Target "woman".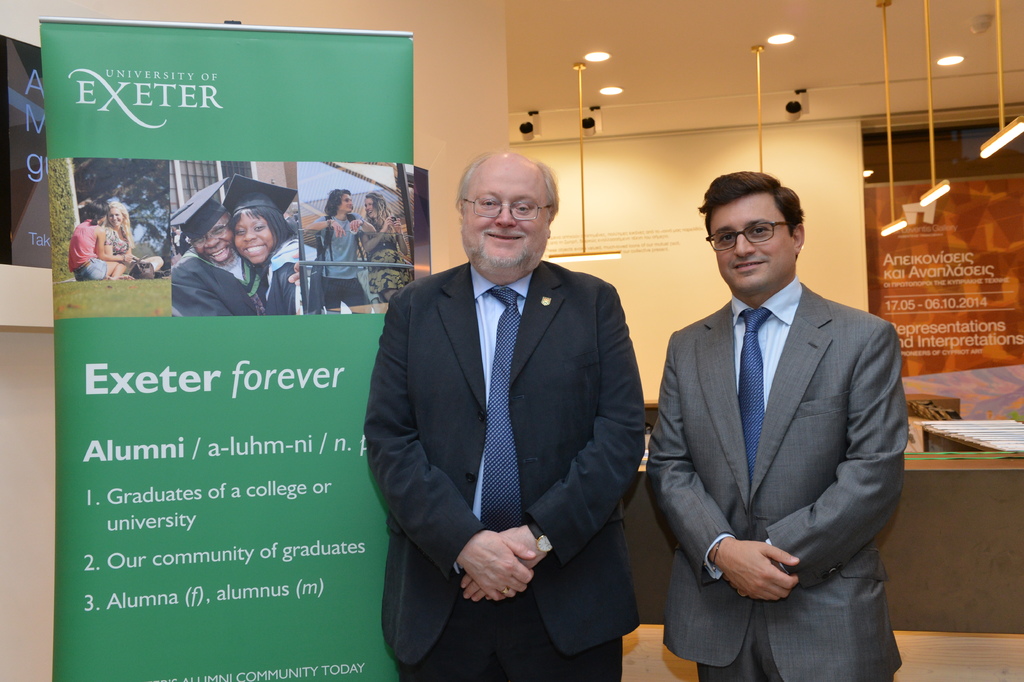
Target region: (left=99, top=200, right=166, bottom=276).
